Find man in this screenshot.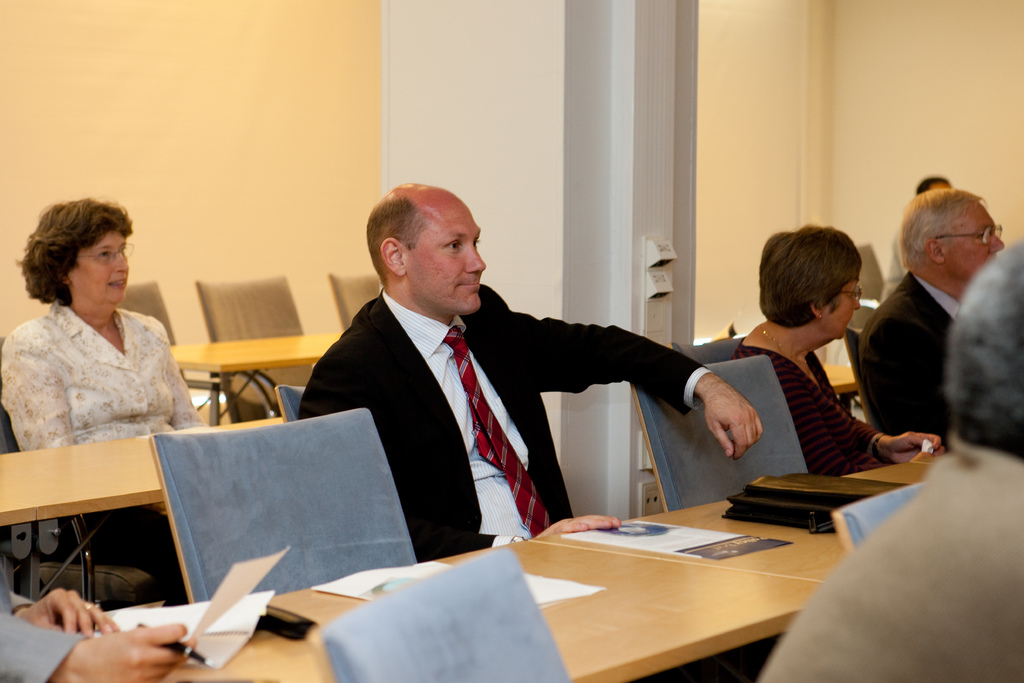
The bounding box for man is crop(291, 179, 757, 562).
